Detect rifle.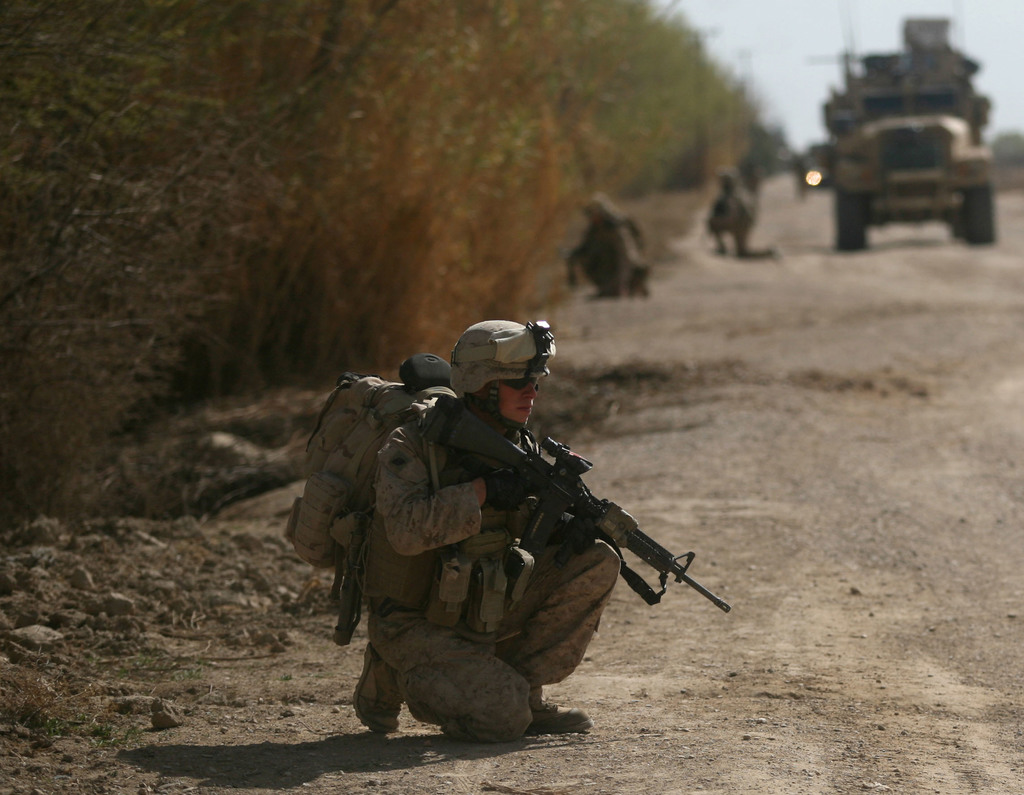
Detected at left=442, top=427, right=733, bottom=639.
